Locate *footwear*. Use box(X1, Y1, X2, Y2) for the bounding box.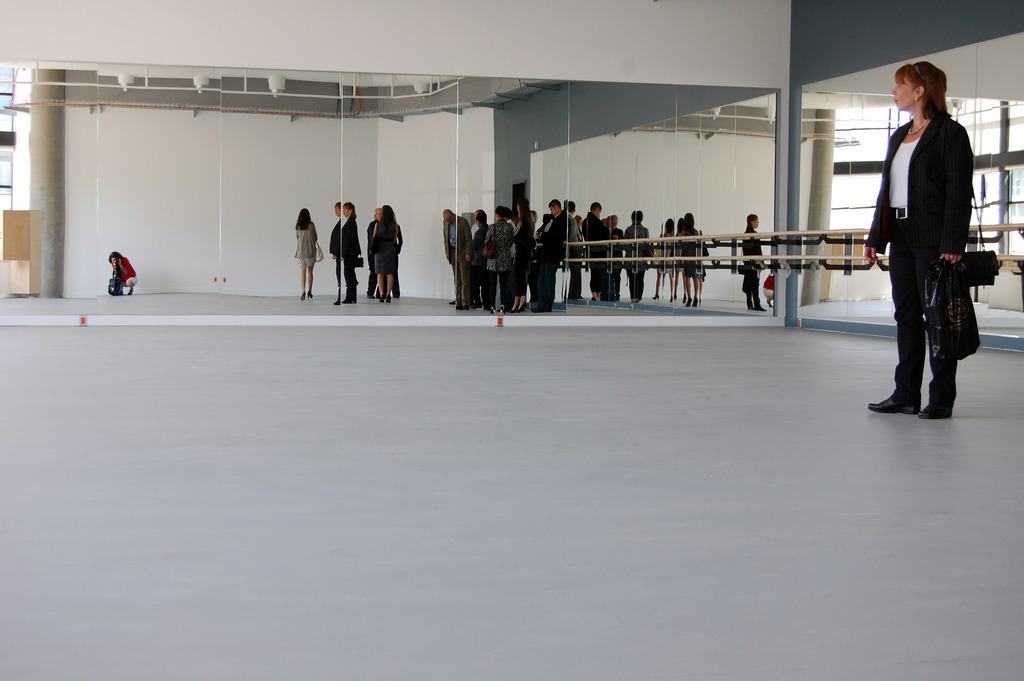
box(301, 293, 305, 299).
